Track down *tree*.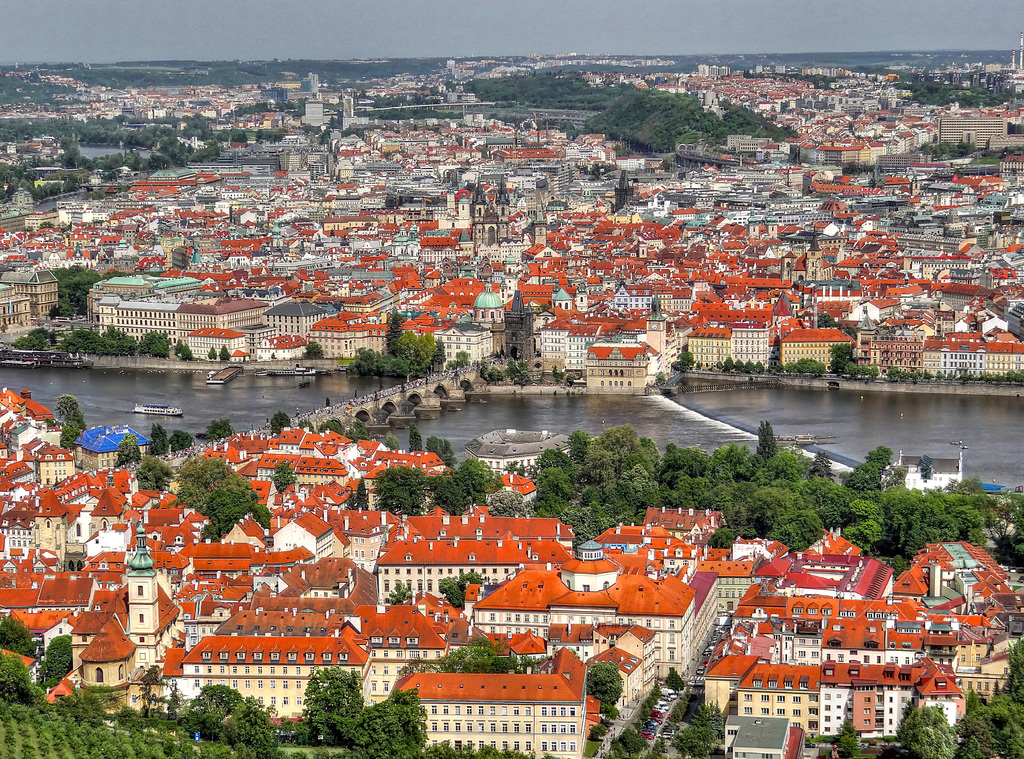
Tracked to crop(430, 336, 448, 371).
